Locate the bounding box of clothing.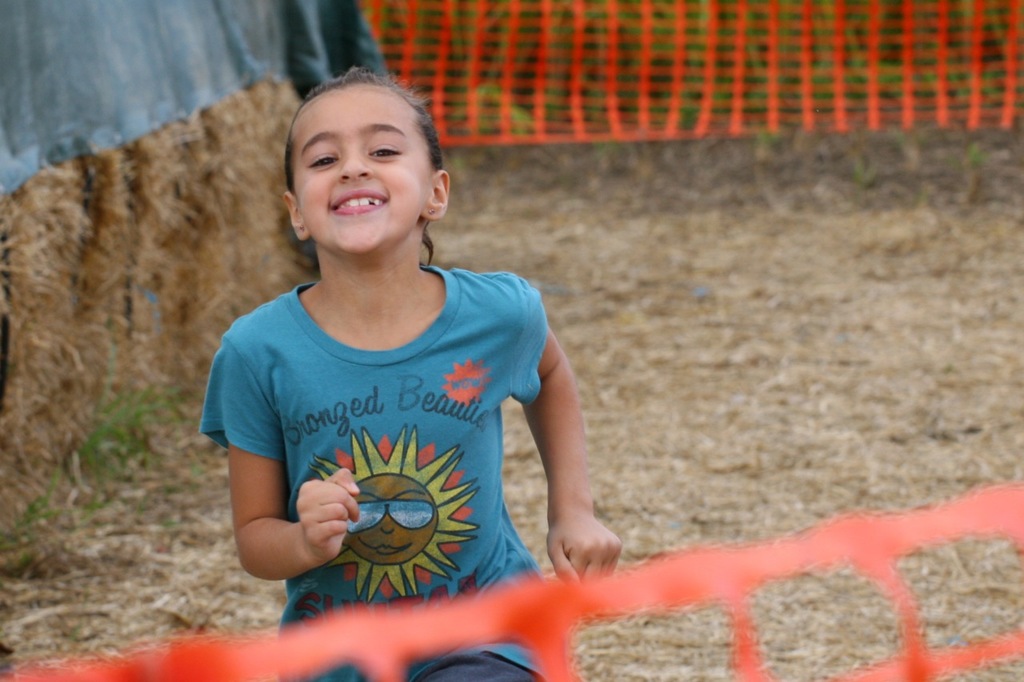
Bounding box: [x1=194, y1=263, x2=562, y2=681].
